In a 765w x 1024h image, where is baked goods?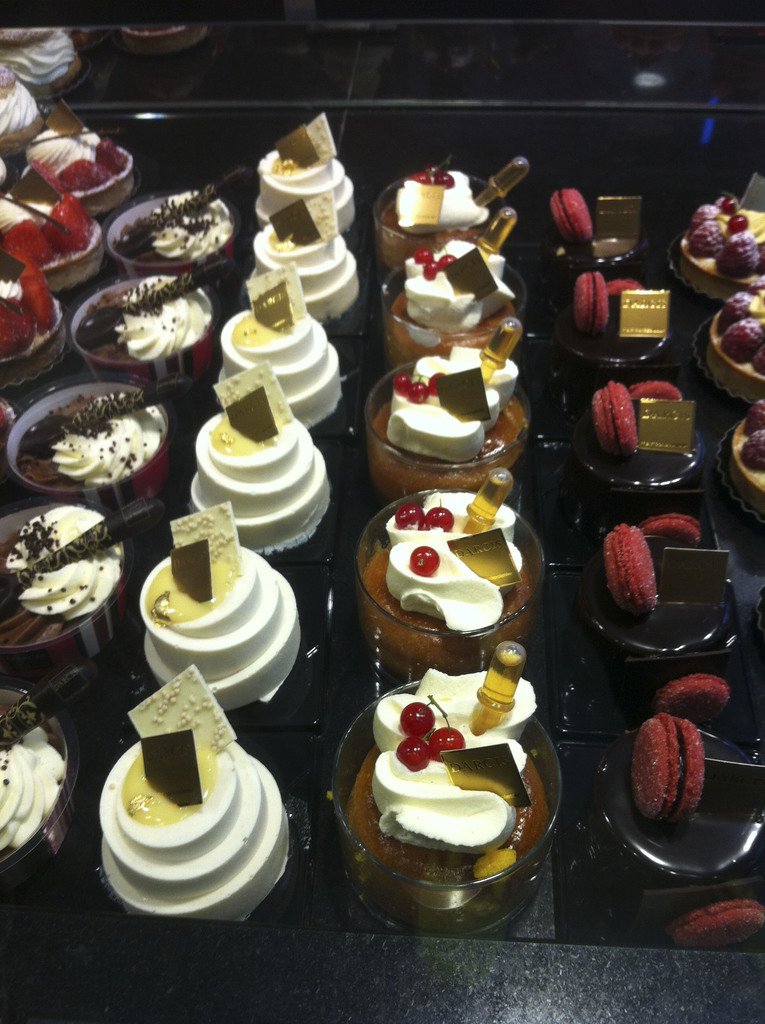
pyautogui.locateOnScreen(250, 189, 366, 316).
